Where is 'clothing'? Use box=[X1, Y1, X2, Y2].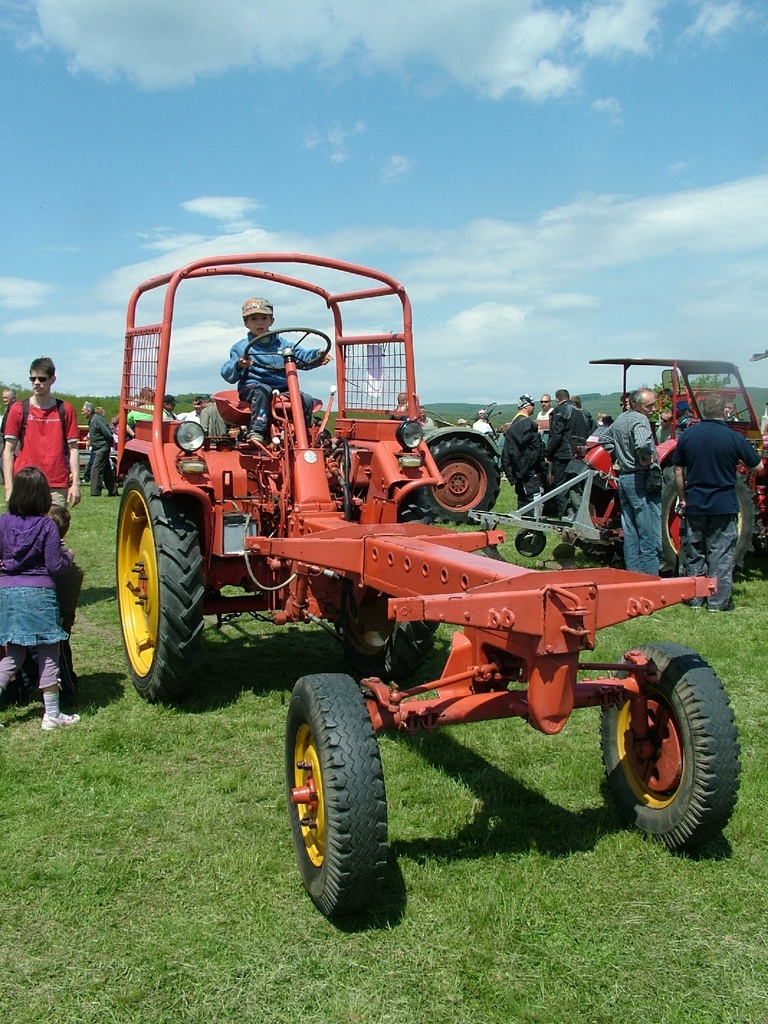
box=[415, 413, 440, 435].
